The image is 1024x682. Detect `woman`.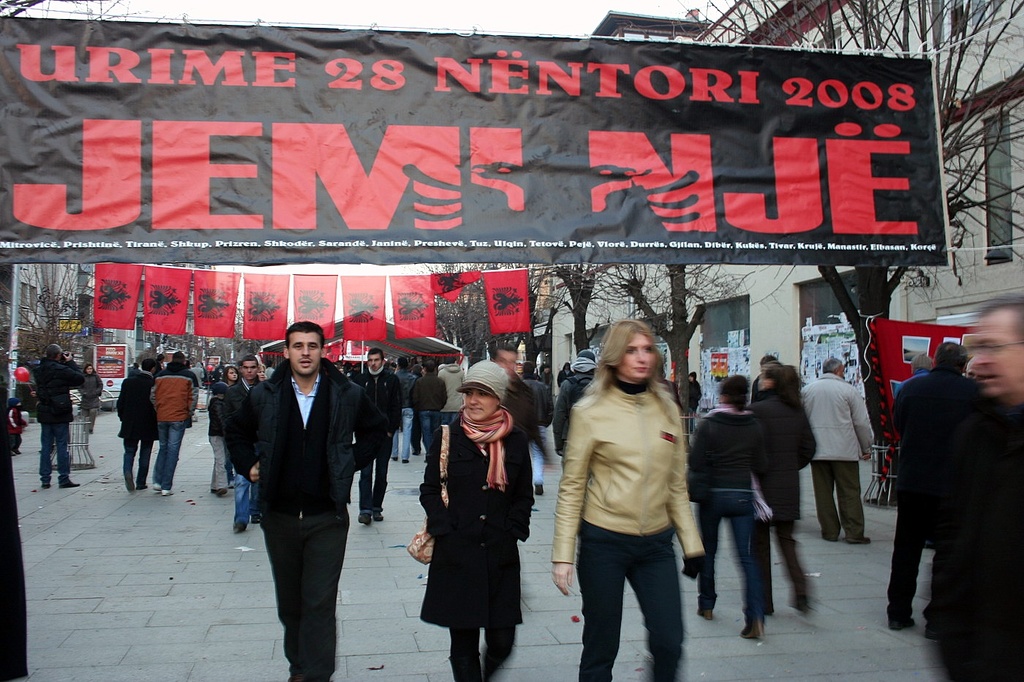
Detection: (253,362,268,384).
